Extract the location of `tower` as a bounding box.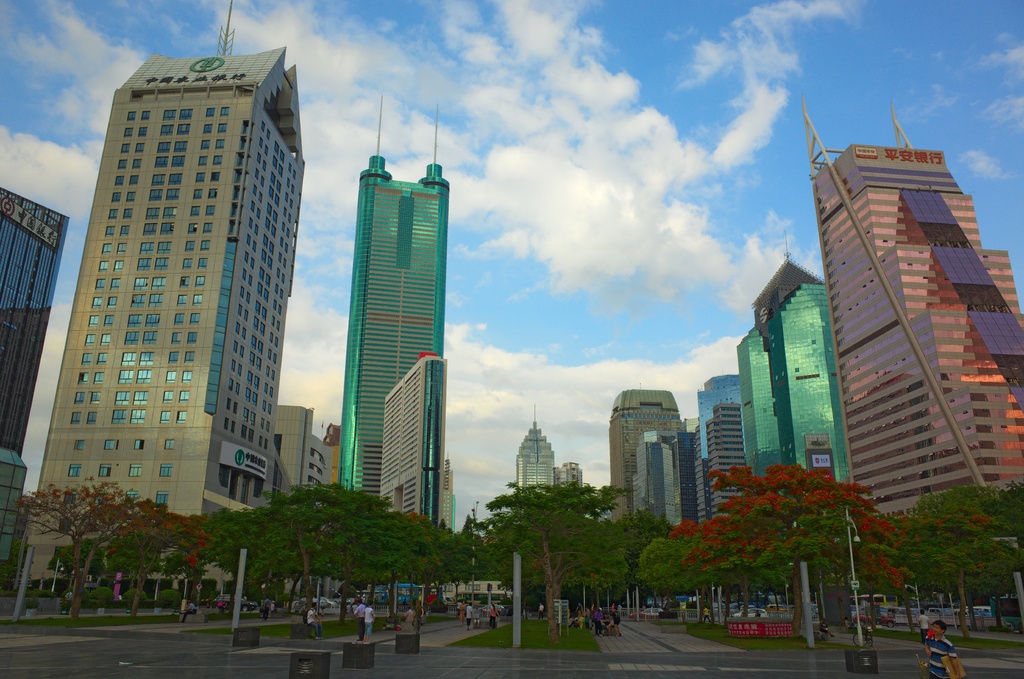
box(505, 400, 550, 503).
